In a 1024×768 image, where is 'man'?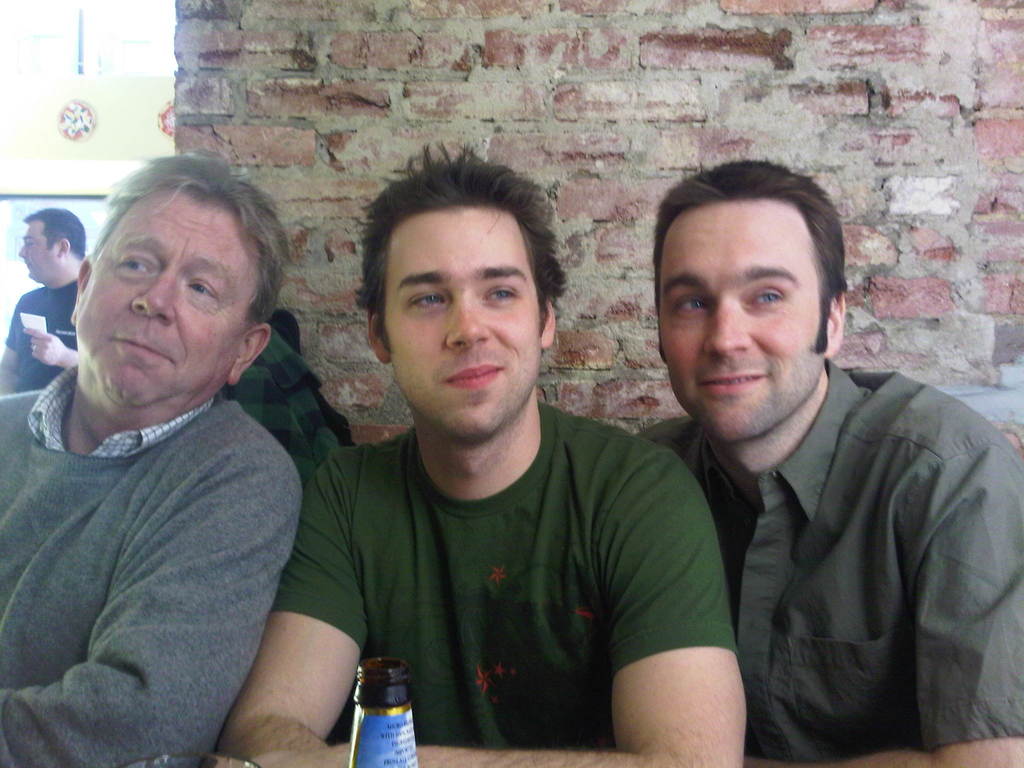
bbox=[0, 207, 86, 396].
